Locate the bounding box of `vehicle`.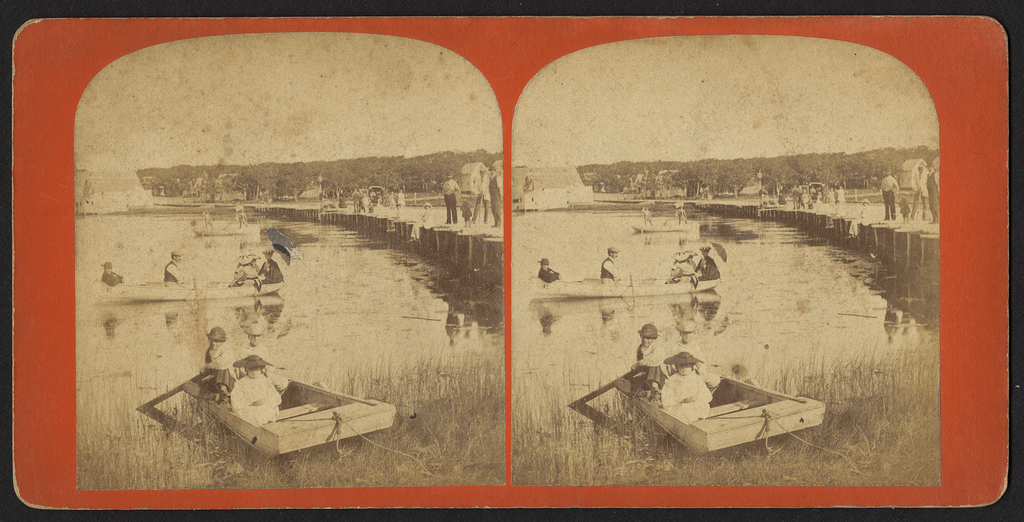
Bounding box: 186,356,404,450.
